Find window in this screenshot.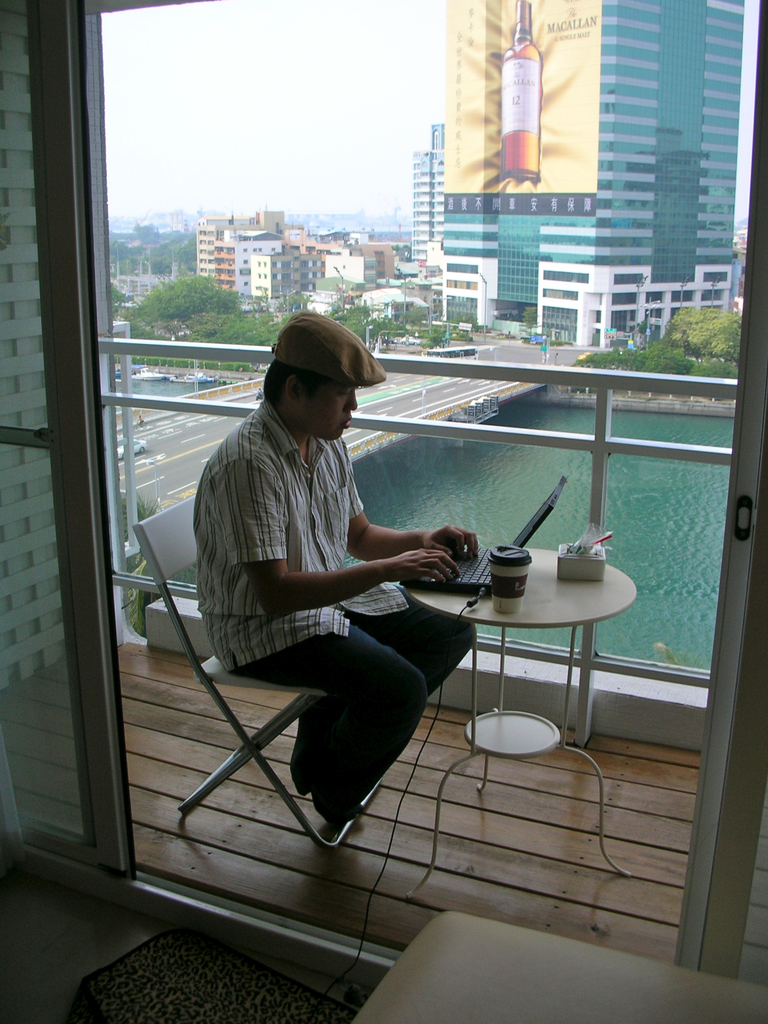
The bounding box for window is <bbox>300, 284, 310, 291</bbox>.
